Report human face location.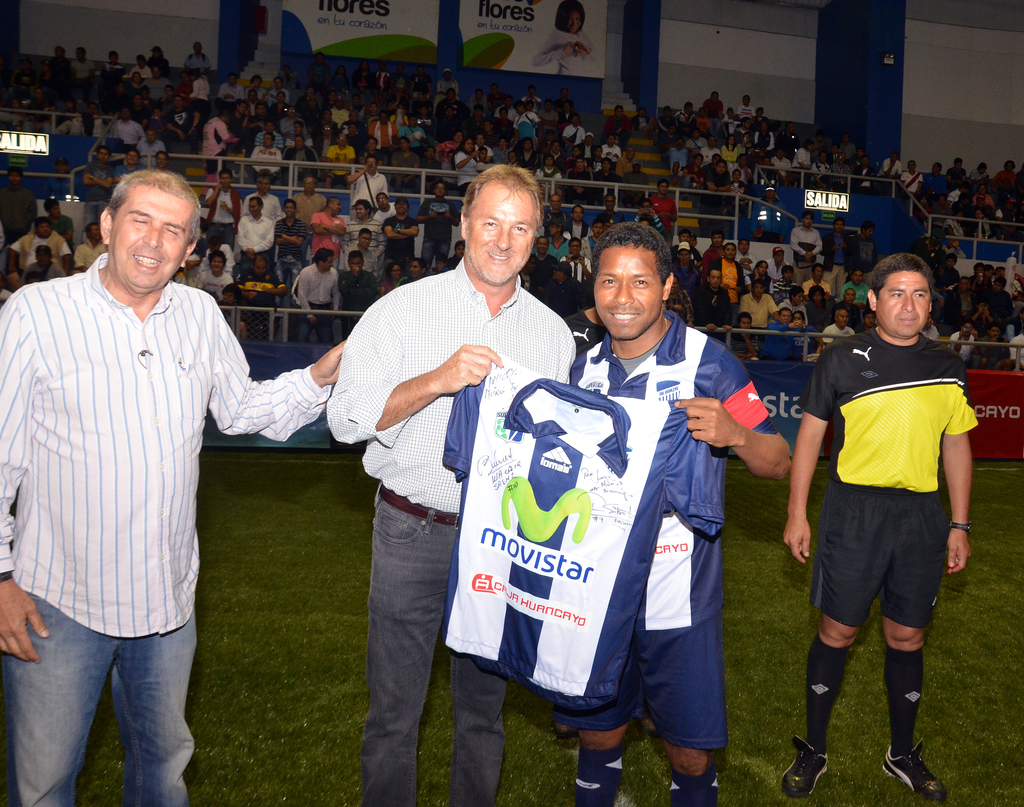
Report: <bbox>392, 266, 400, 277</bbox>.
